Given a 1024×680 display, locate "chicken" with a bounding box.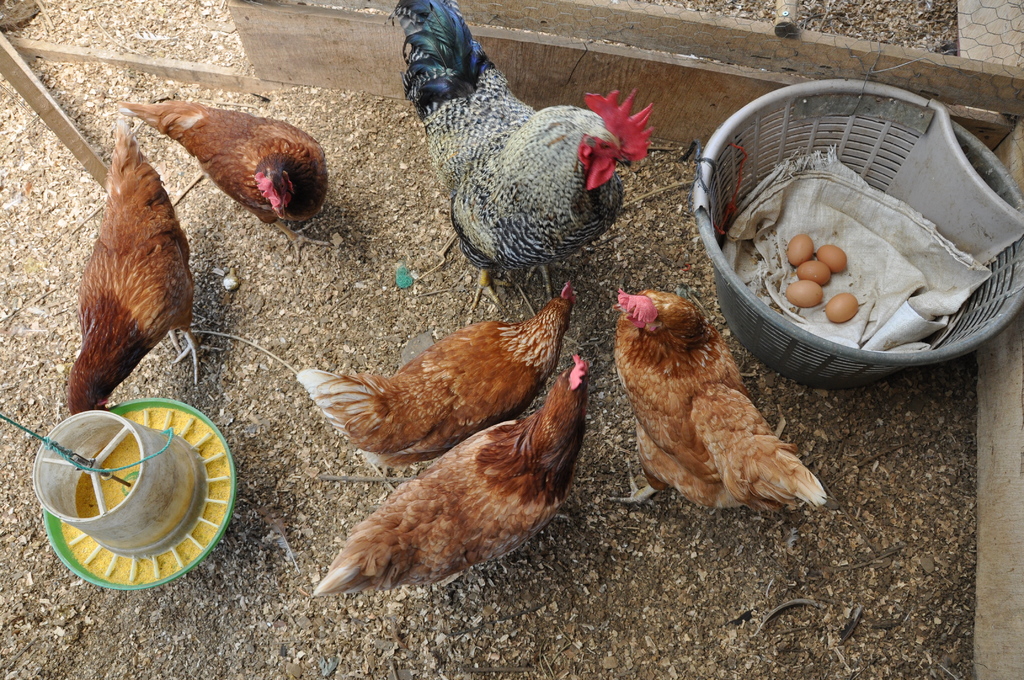
Located: locate(116, 95, 335, 271).
